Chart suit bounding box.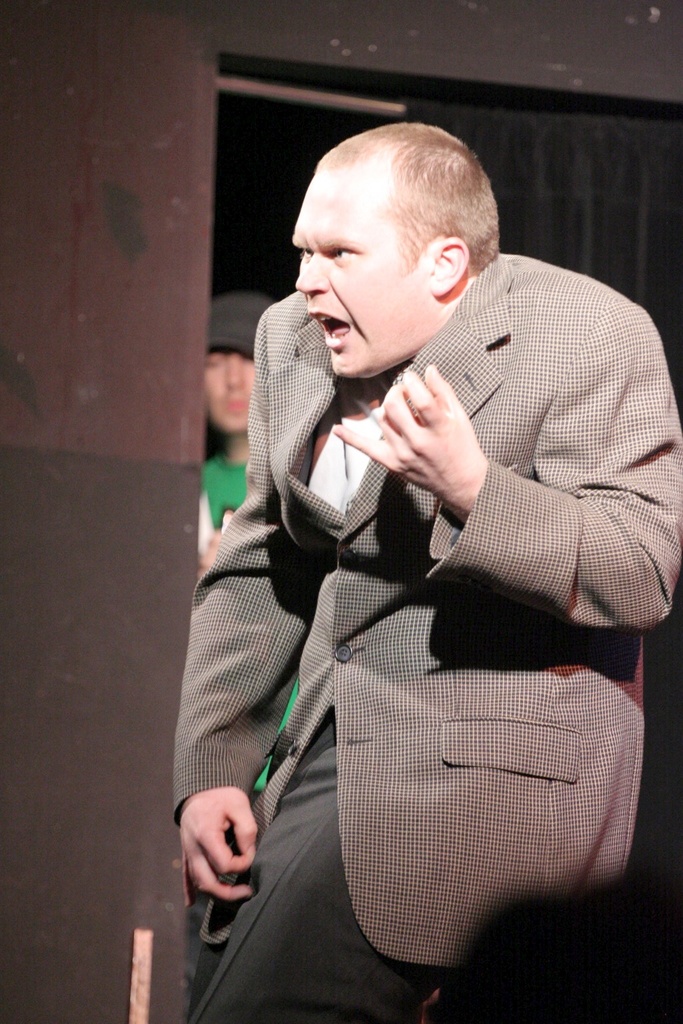
Charted: x1=167, y1=242, x2=644, y2=985.
